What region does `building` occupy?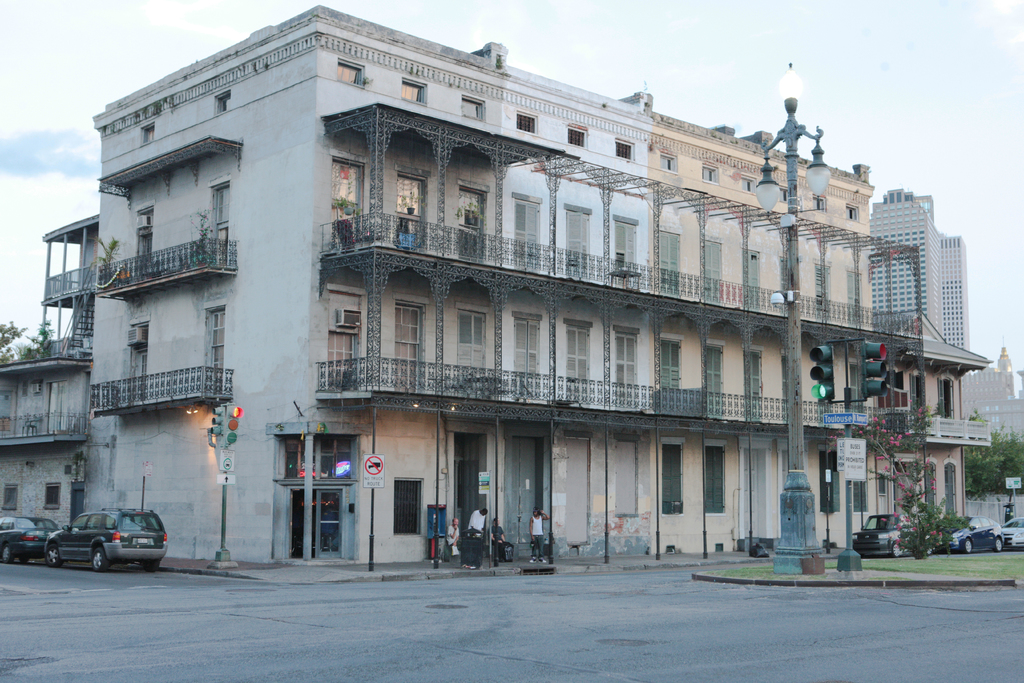
36 1 932 566.
